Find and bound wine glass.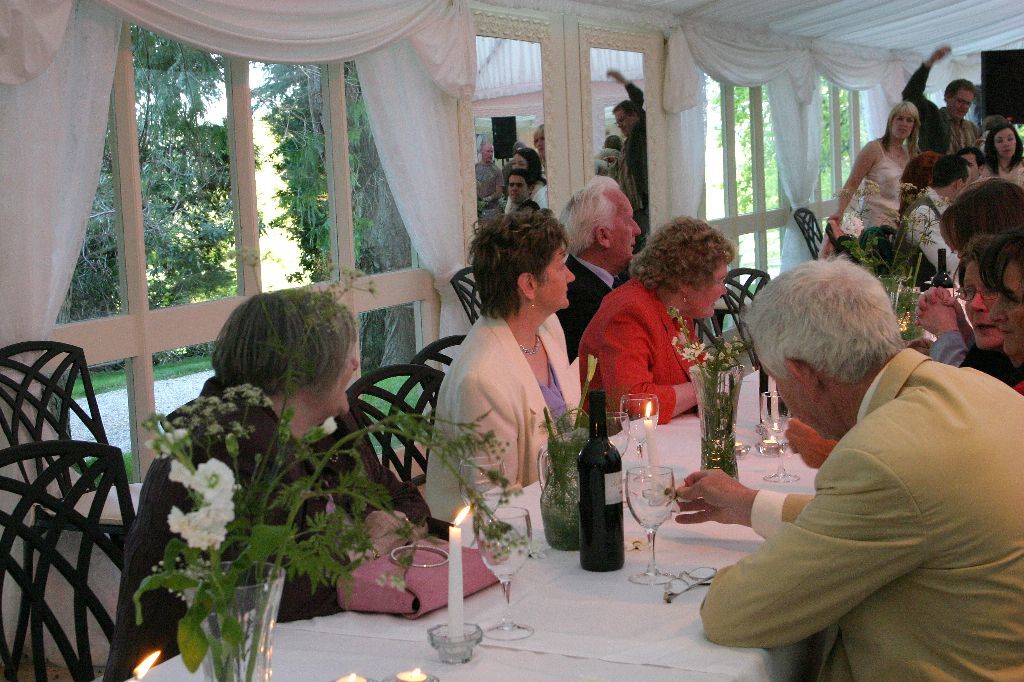
Bound: crop(623, 392, 659, 482).
